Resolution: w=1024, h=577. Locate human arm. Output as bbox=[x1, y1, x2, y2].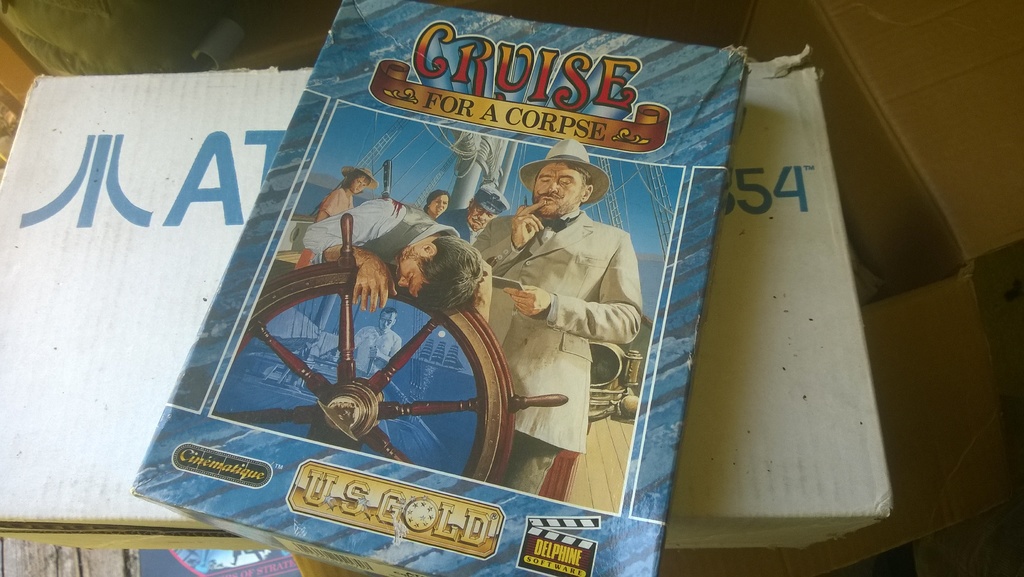
bbox=[314, 187, 342, 224].
